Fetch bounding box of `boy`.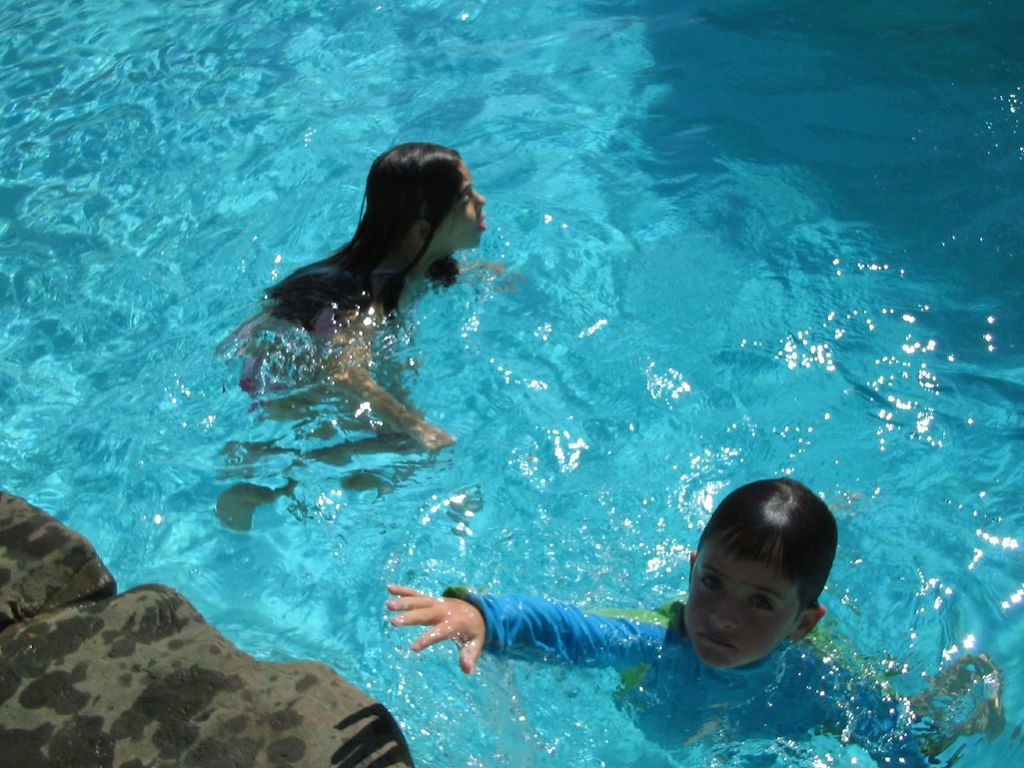
Bbox: BBox(388, 467, 945, 767).
